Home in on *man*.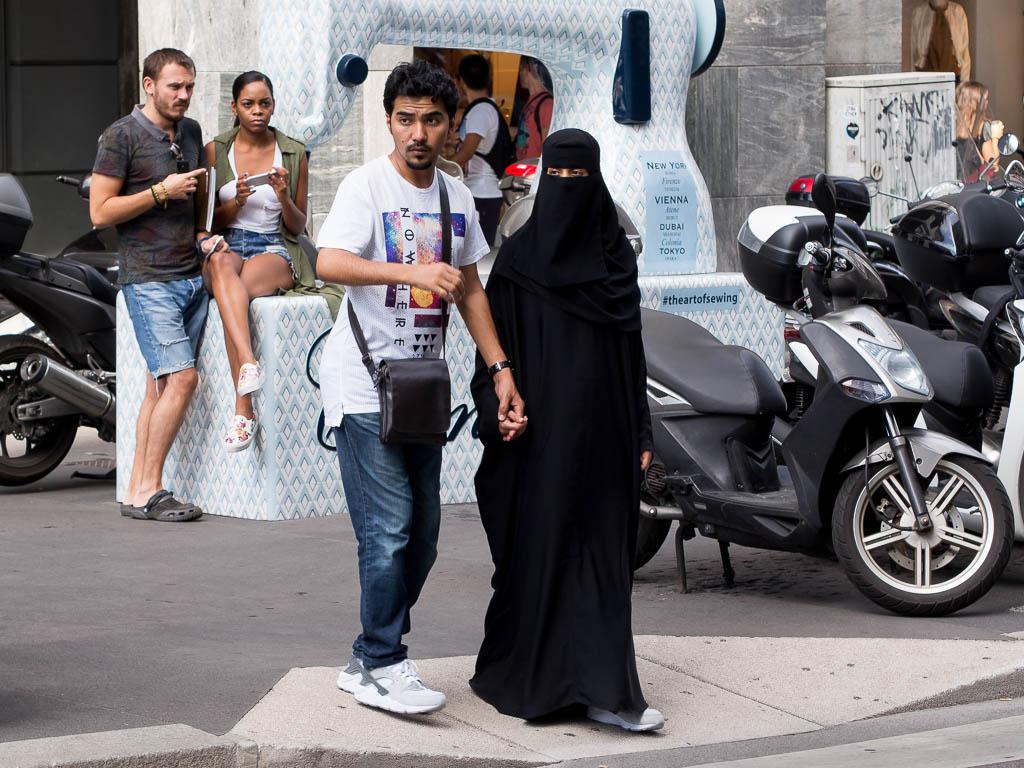
Homed in at select_region(446, 127, 642, 715).
